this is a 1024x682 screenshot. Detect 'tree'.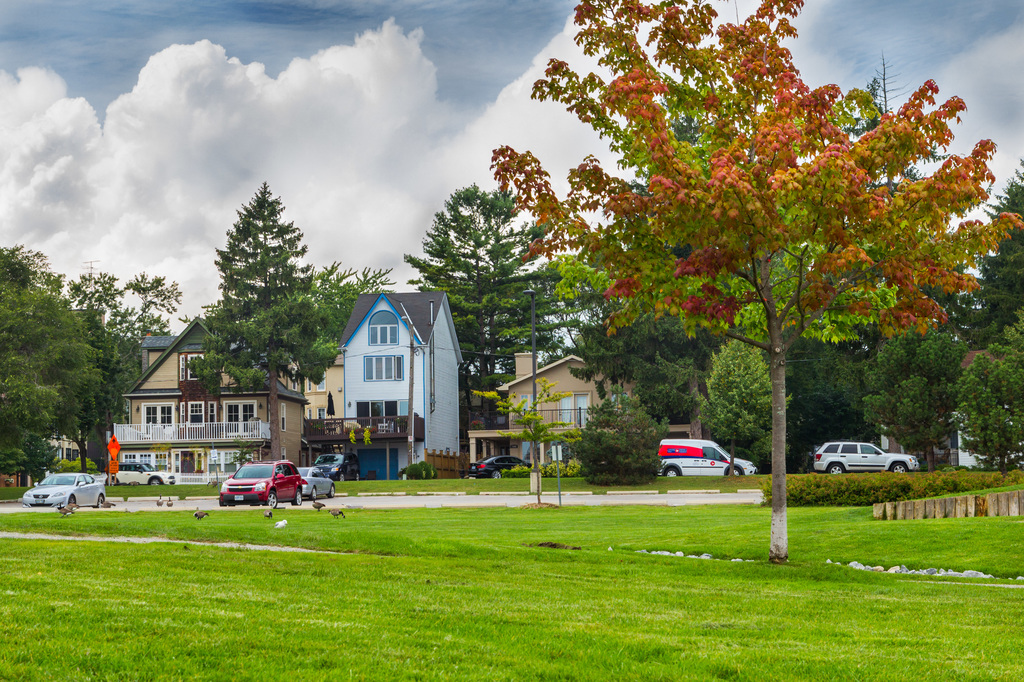
left=400, top=183, right=584, bottom=427.
